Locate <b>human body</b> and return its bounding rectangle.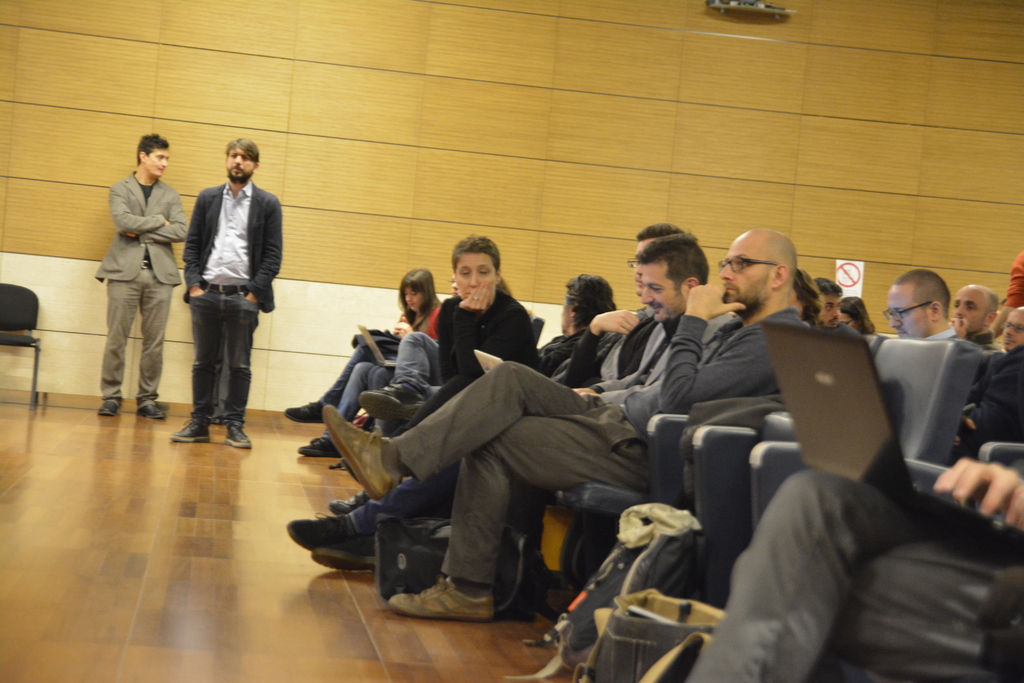
Rect(982, 252, 1023, 345).
